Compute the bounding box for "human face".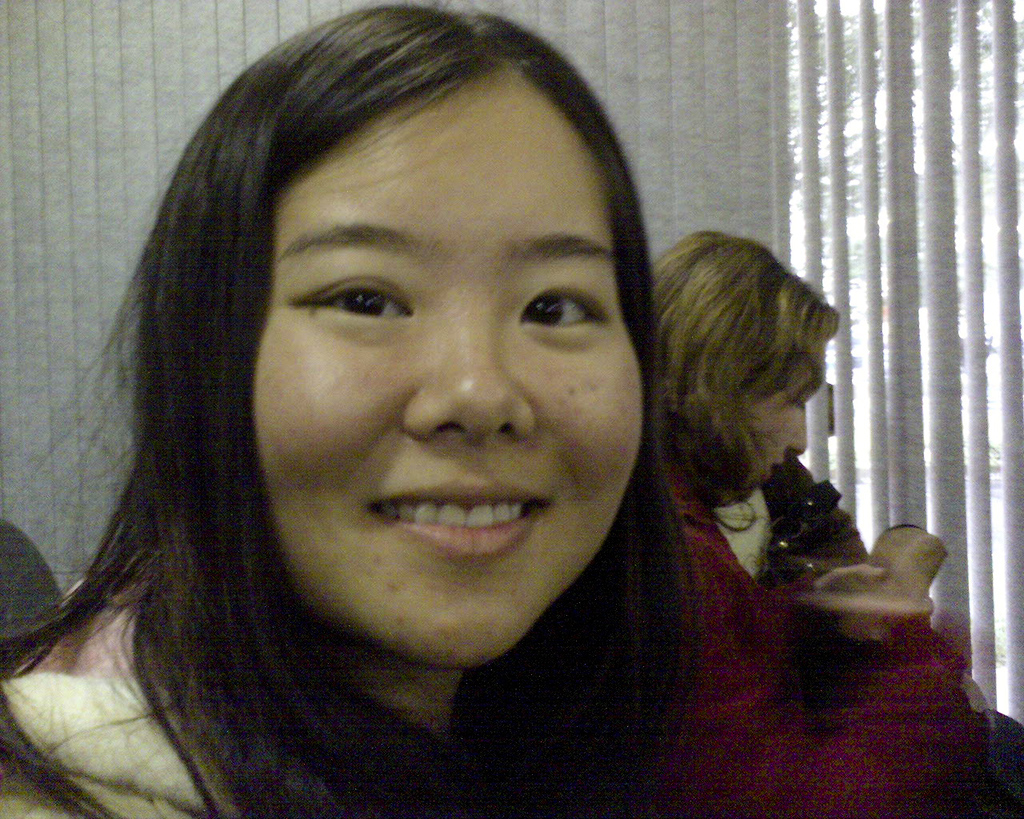
<box>253,68,649,663</box>.
